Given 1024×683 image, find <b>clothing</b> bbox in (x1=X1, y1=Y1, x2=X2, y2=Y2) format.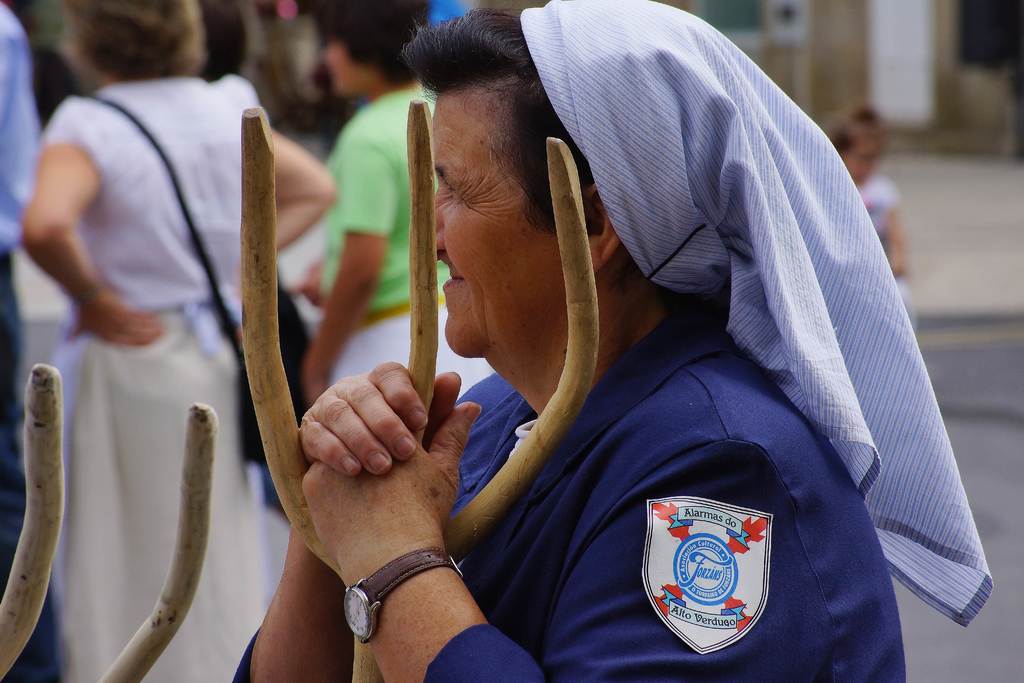
(x1=41, y1=71, x2=273, y2=309).
